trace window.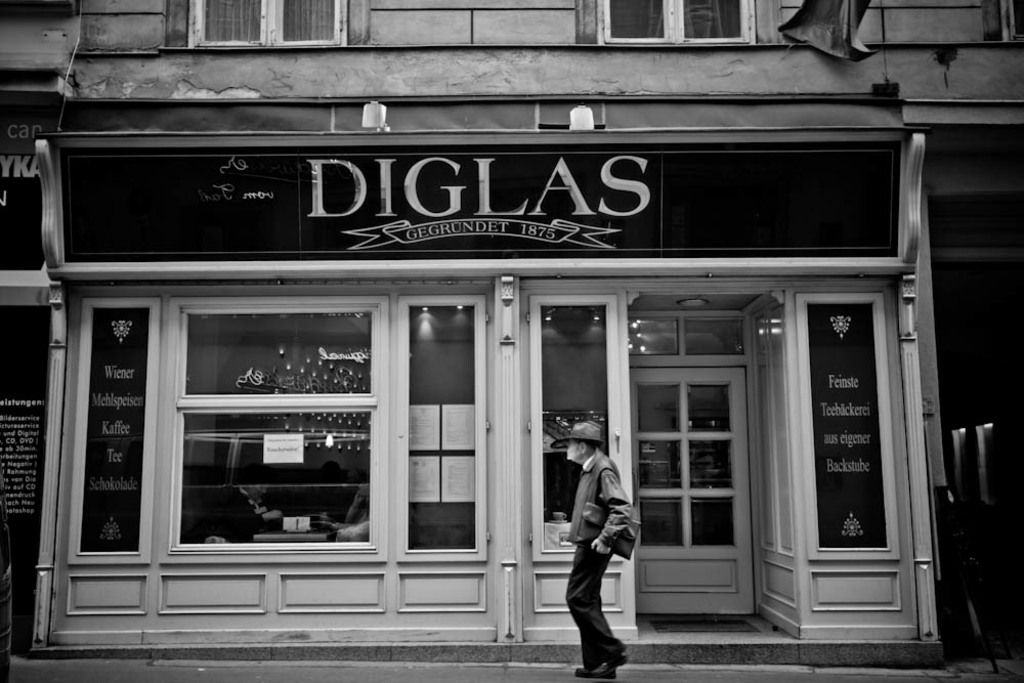
Traced to {"x1": 172, "y1": 304, "x2": 386, "y2": 557}.
